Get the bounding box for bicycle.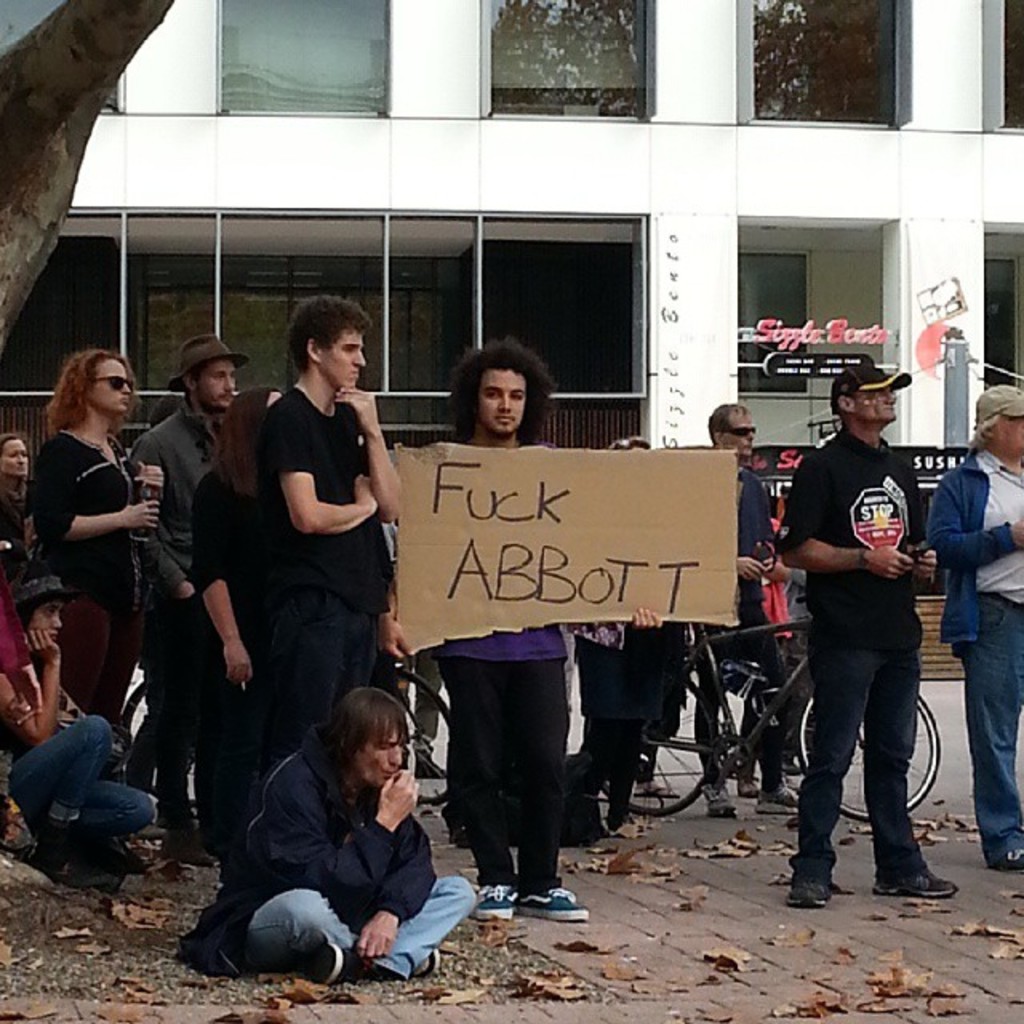
[left=602, top=624, right=941, bottom=822].
